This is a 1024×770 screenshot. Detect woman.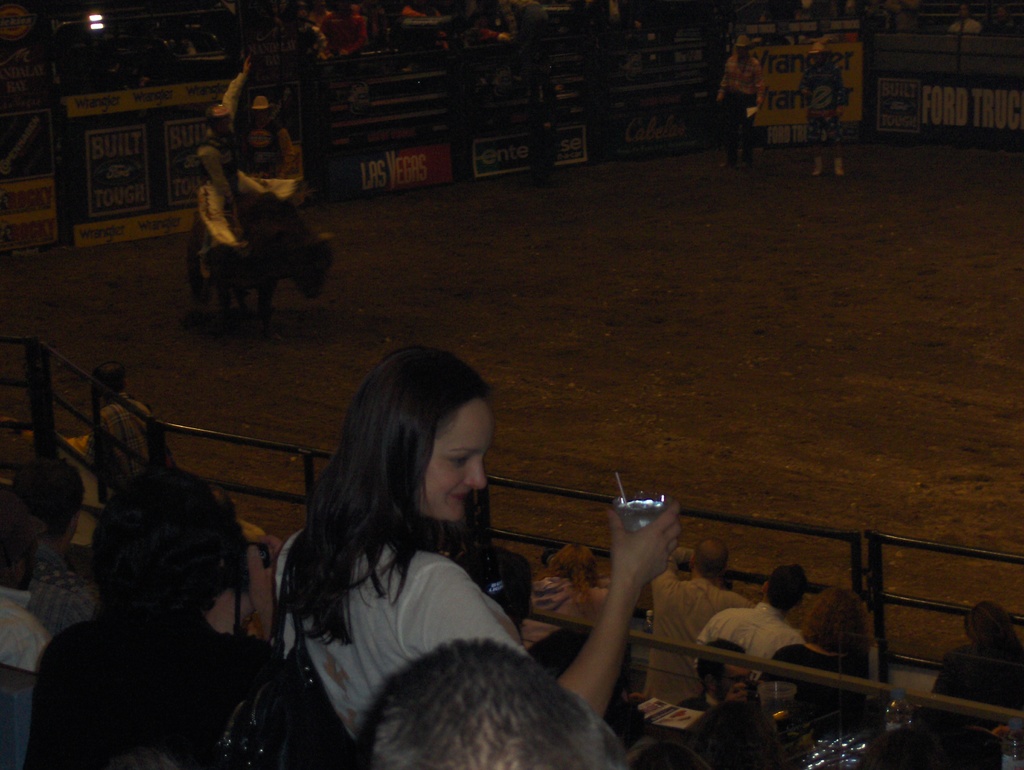
[x1=531, y1=536, x2=614, y2=650].
